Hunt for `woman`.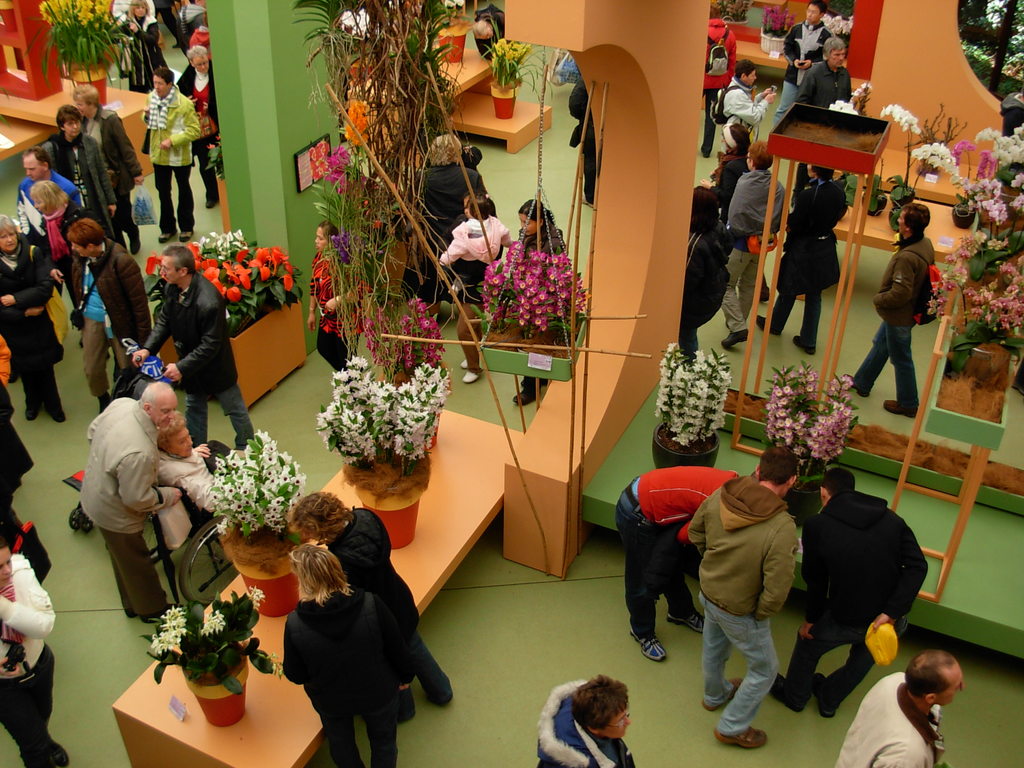
Hunted down at 702:119:767:303.
